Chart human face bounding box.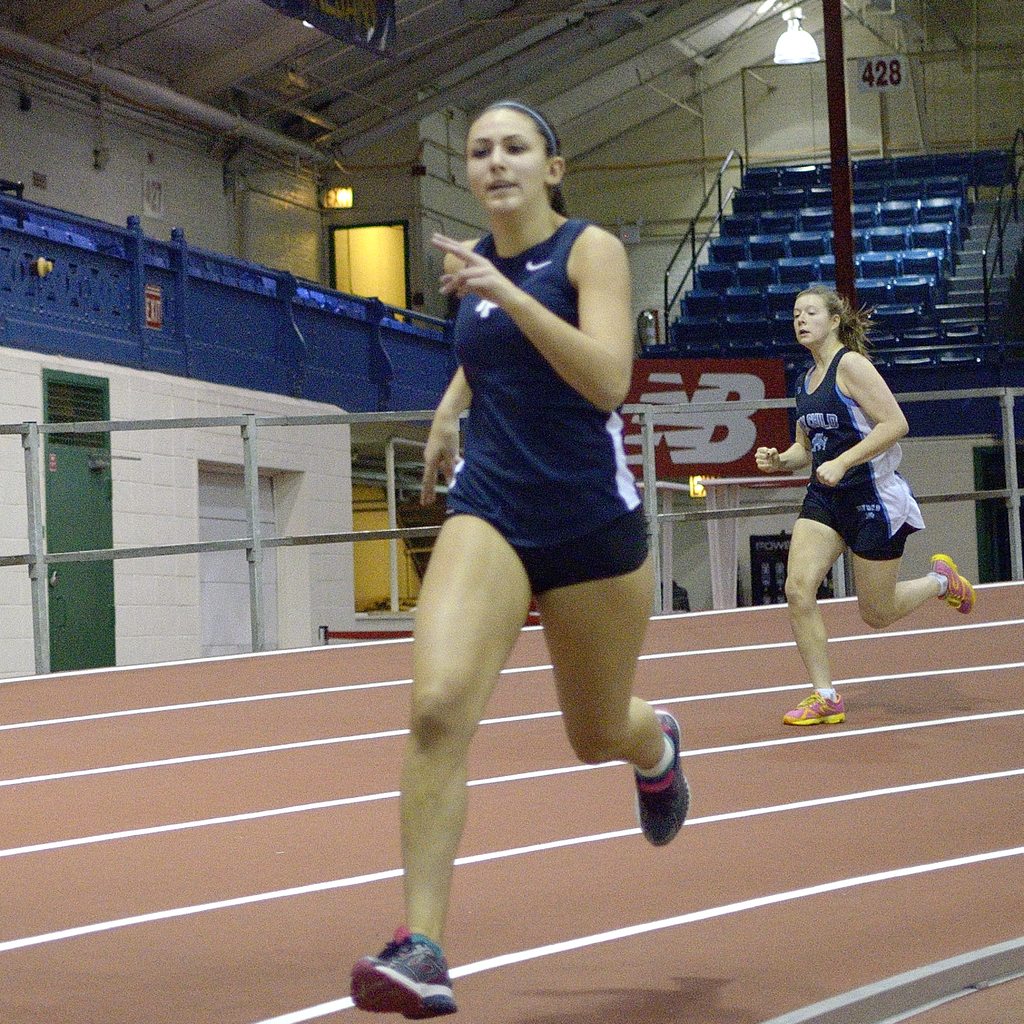
Charted: 795,296,828,344.
